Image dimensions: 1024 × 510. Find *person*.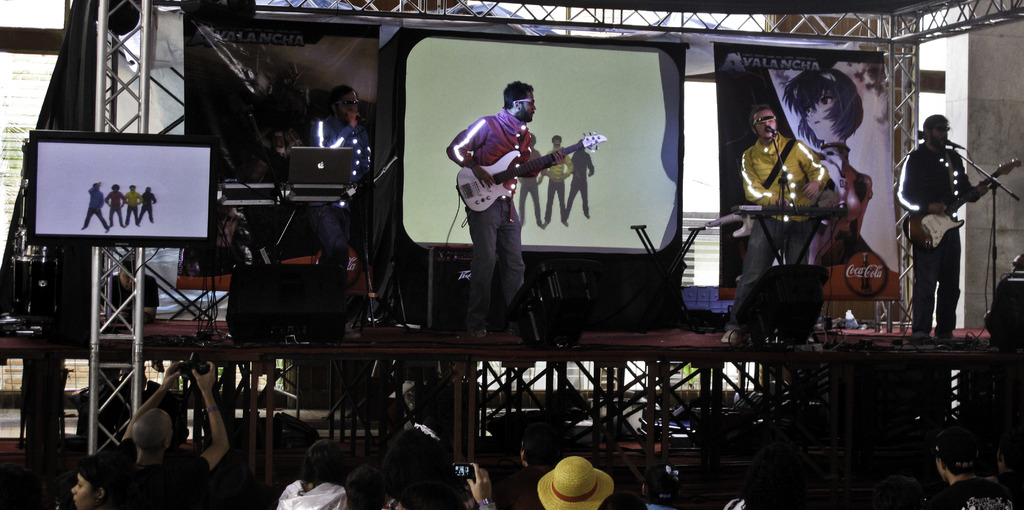
[65,452,114,503].
